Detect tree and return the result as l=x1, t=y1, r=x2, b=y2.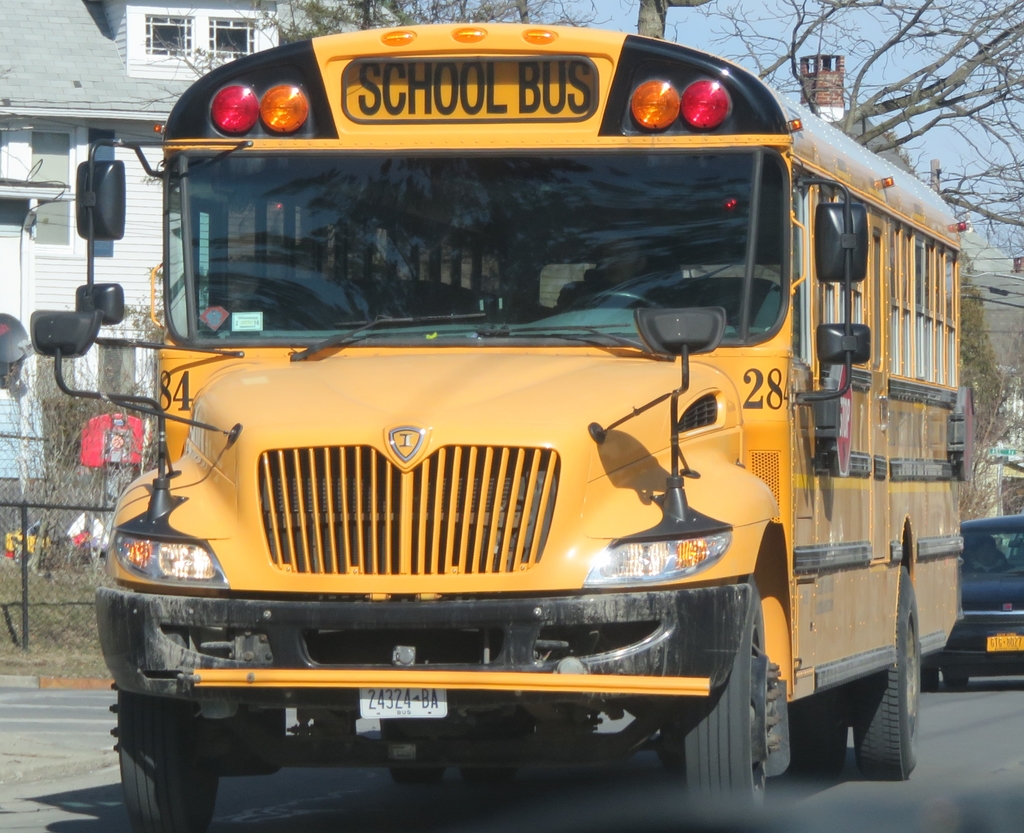
l=816, t=107, r=1023, b=479.
